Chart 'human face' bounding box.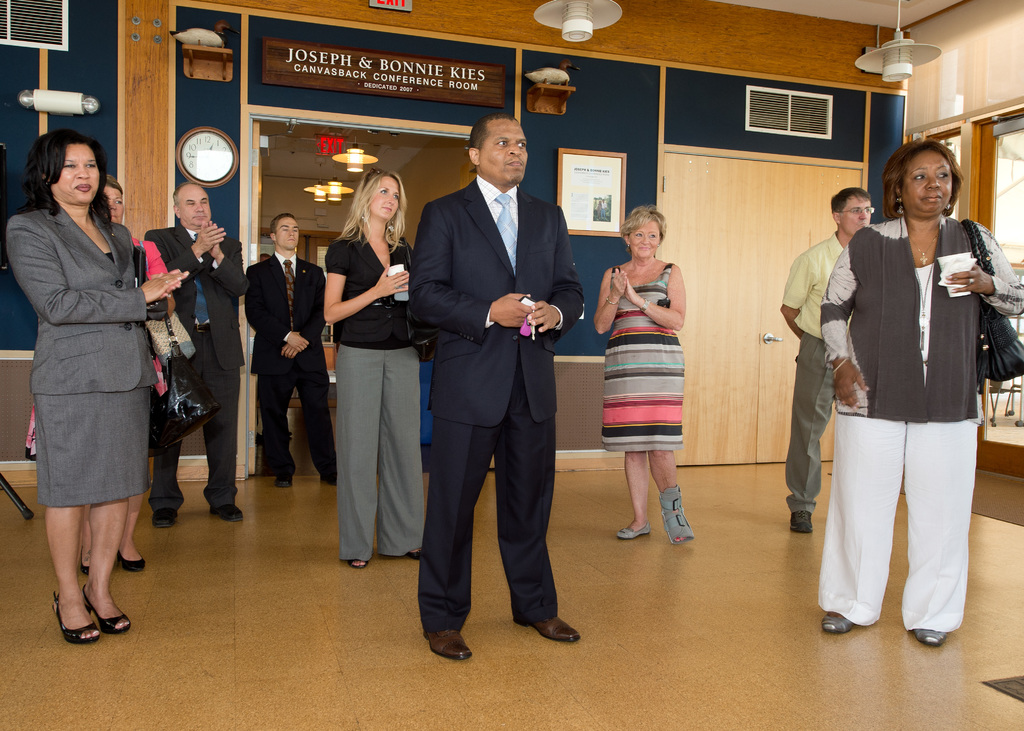
Charted: box=[479, 119, 529, 178].
